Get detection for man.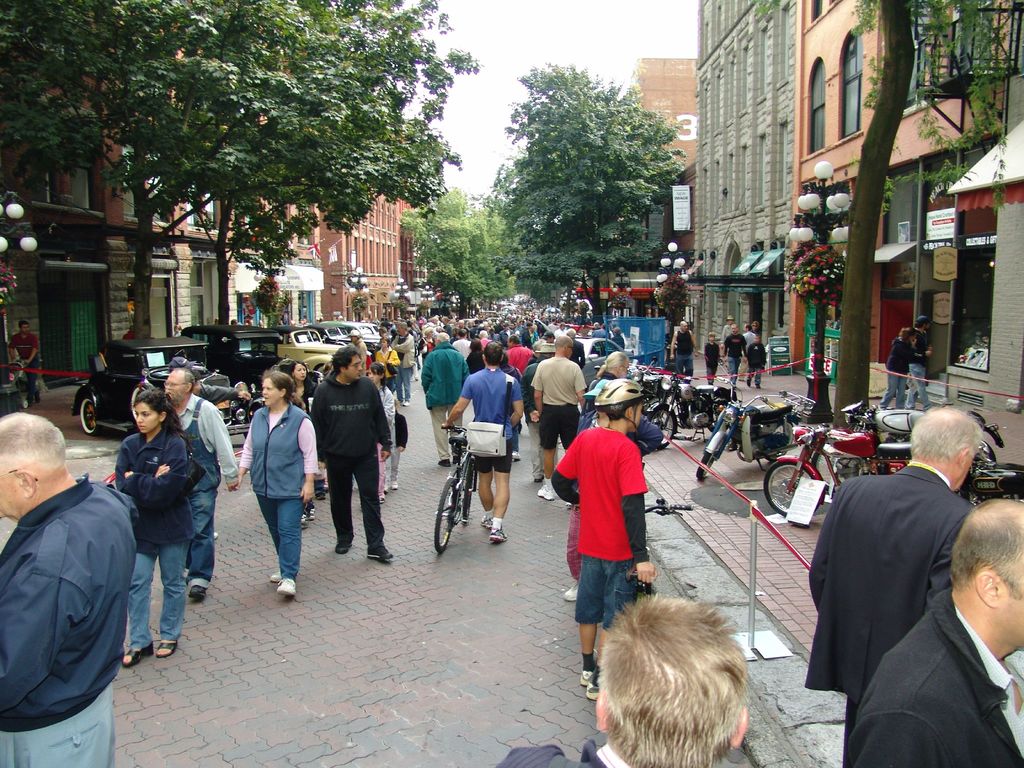
Detection: 906 317 932 406.
